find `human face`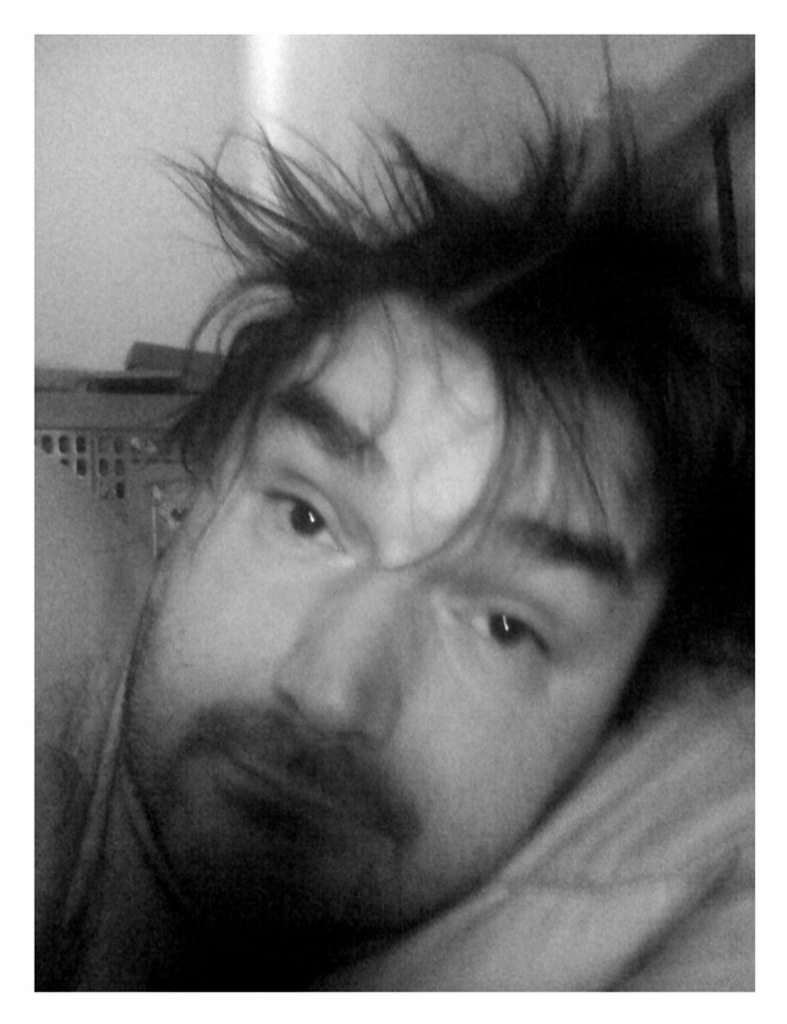
x1=137, y1=303, x2=658, y2=959
